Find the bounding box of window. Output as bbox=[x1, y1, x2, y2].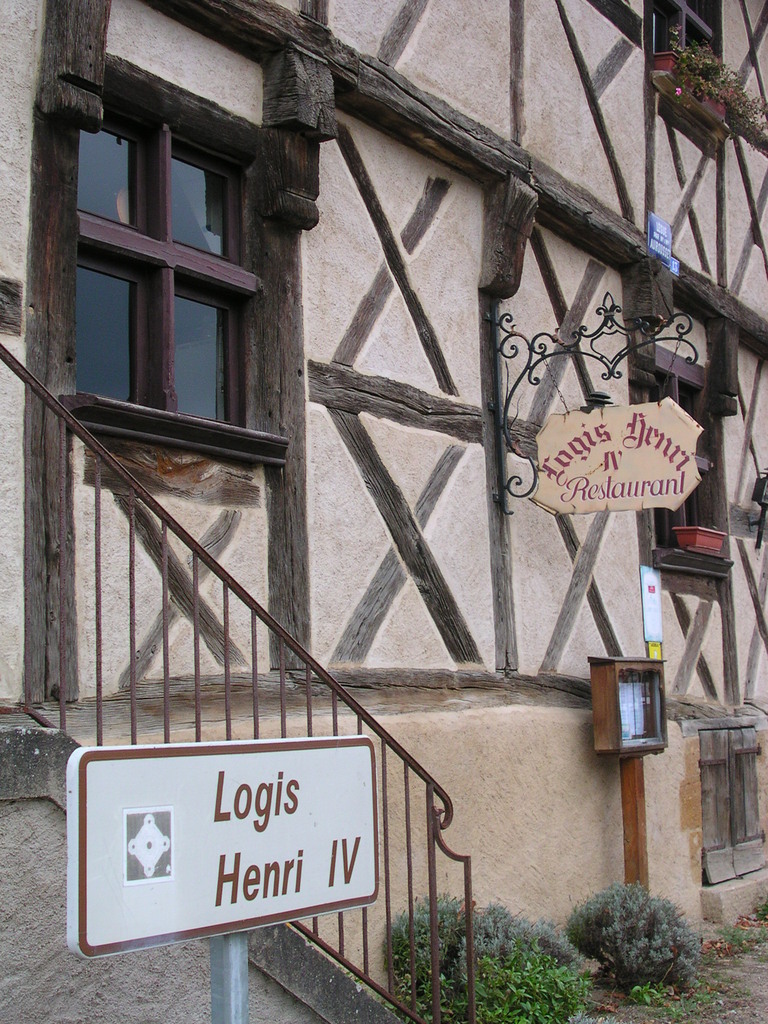
bbox=[621, 337, 707, 545].
